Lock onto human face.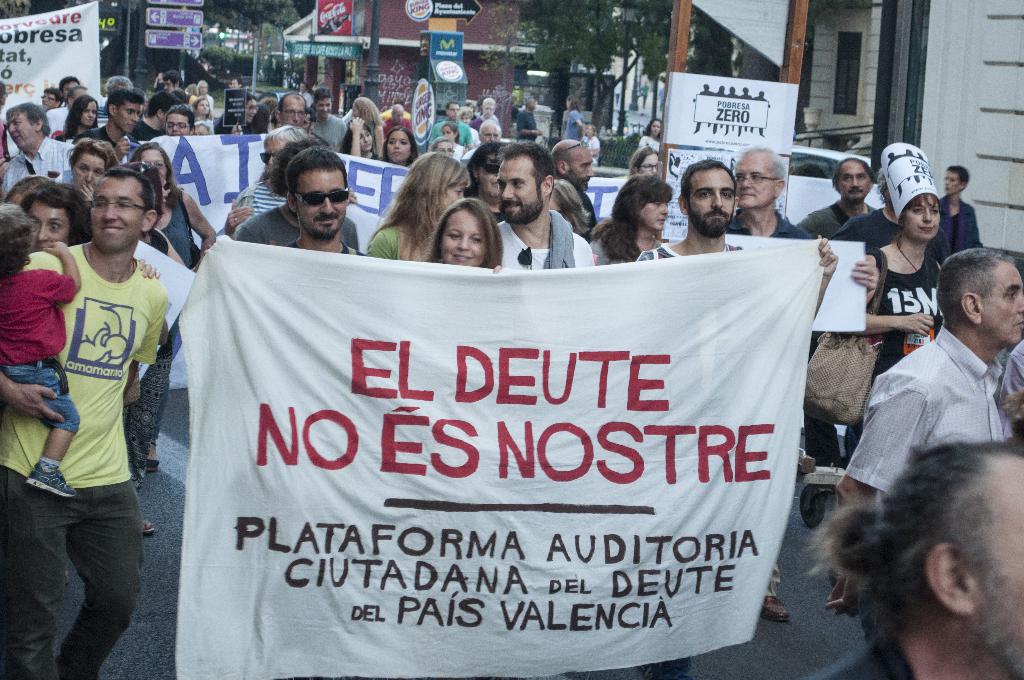
Locked: 431, 140, 457, 161.
